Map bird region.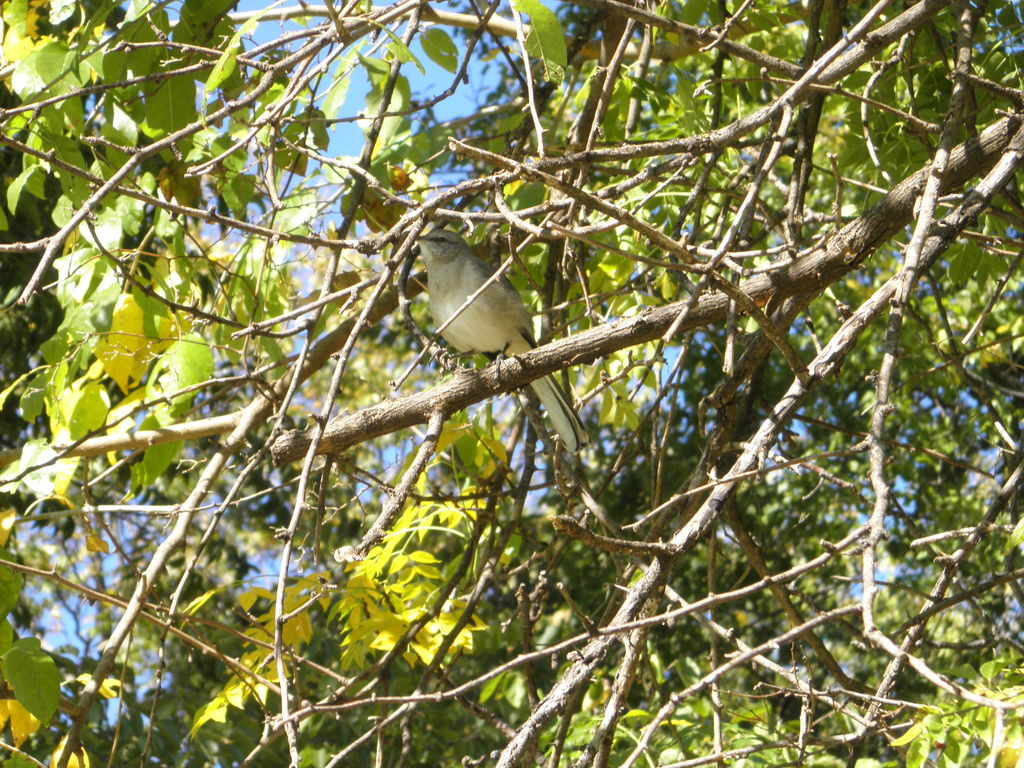
Mapped to x1=392, y1=200, x2=565, y2=434.
